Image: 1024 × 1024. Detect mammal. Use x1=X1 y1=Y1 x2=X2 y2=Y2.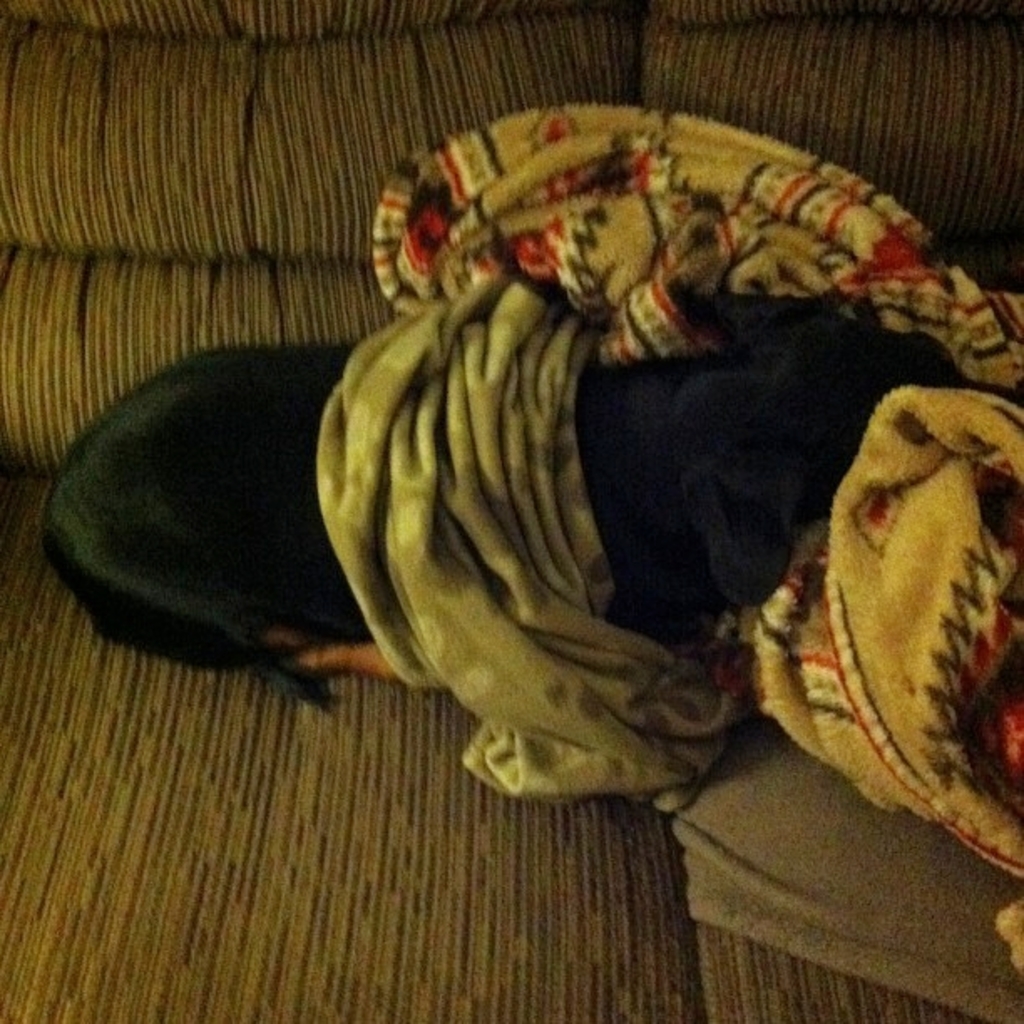
x1=44 y1=336 x2=974 y2=714.
